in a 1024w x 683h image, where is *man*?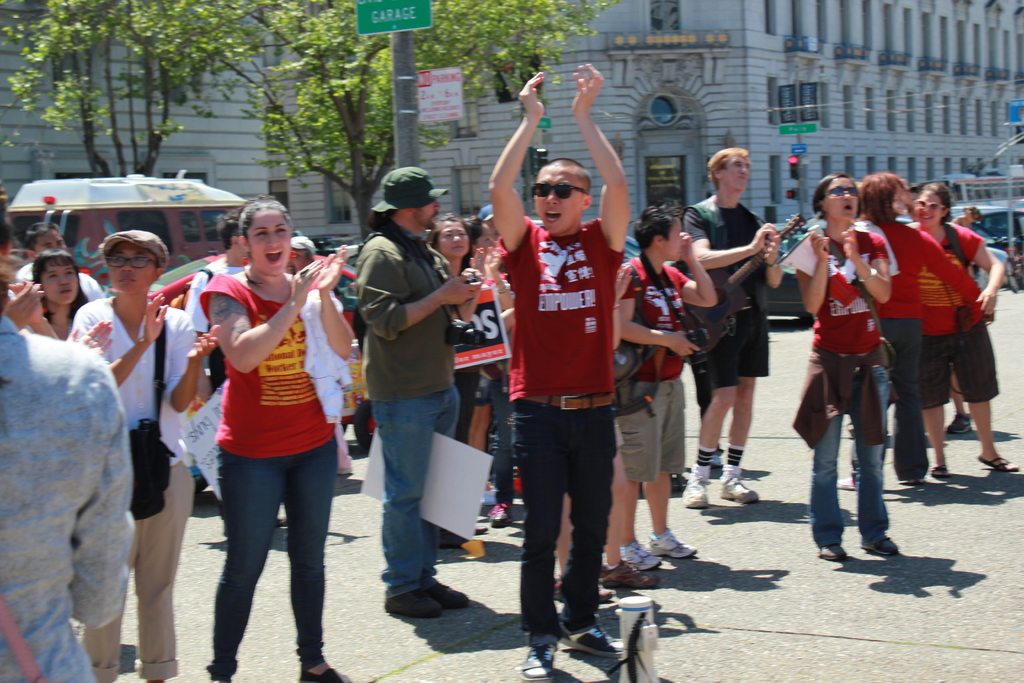
<bbox>355, 167, 486, 618</bbox>.
